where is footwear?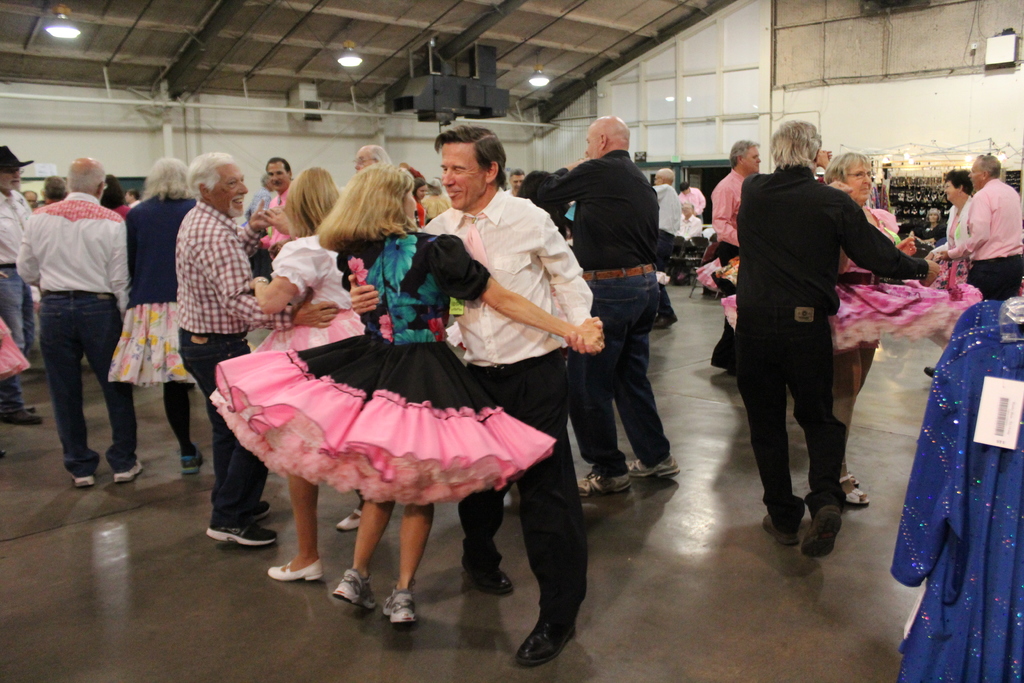
bbox=[840, 471, 867, 506].
